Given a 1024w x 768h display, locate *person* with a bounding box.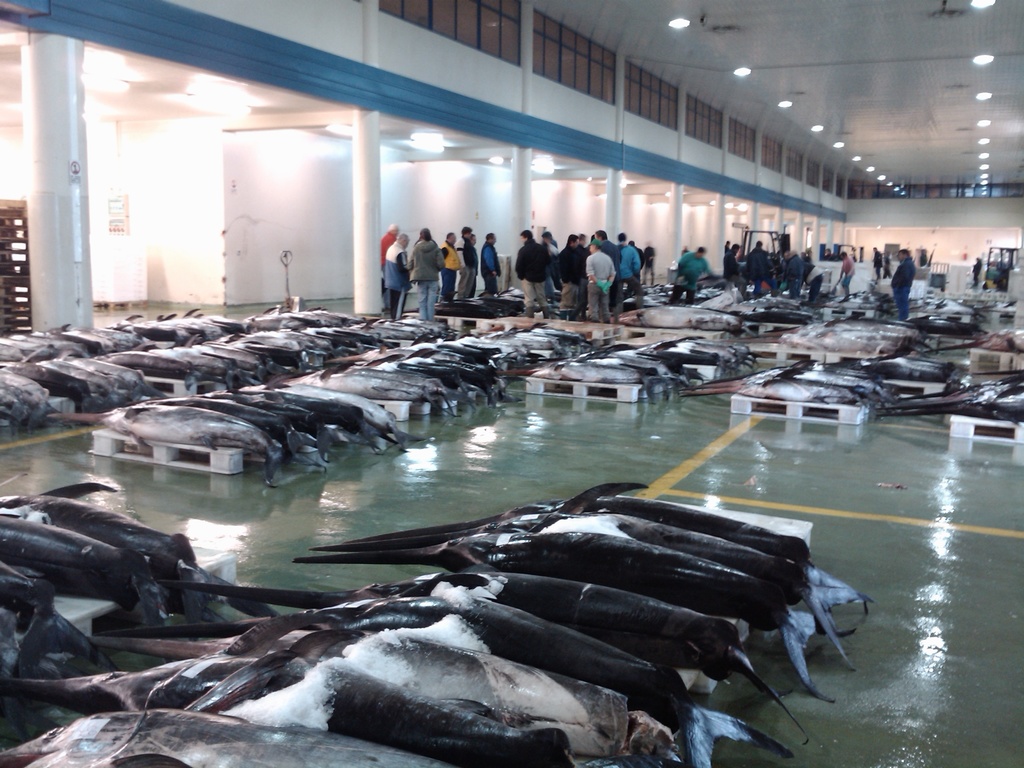
Located: Rect(971, 257, 980, 285).
